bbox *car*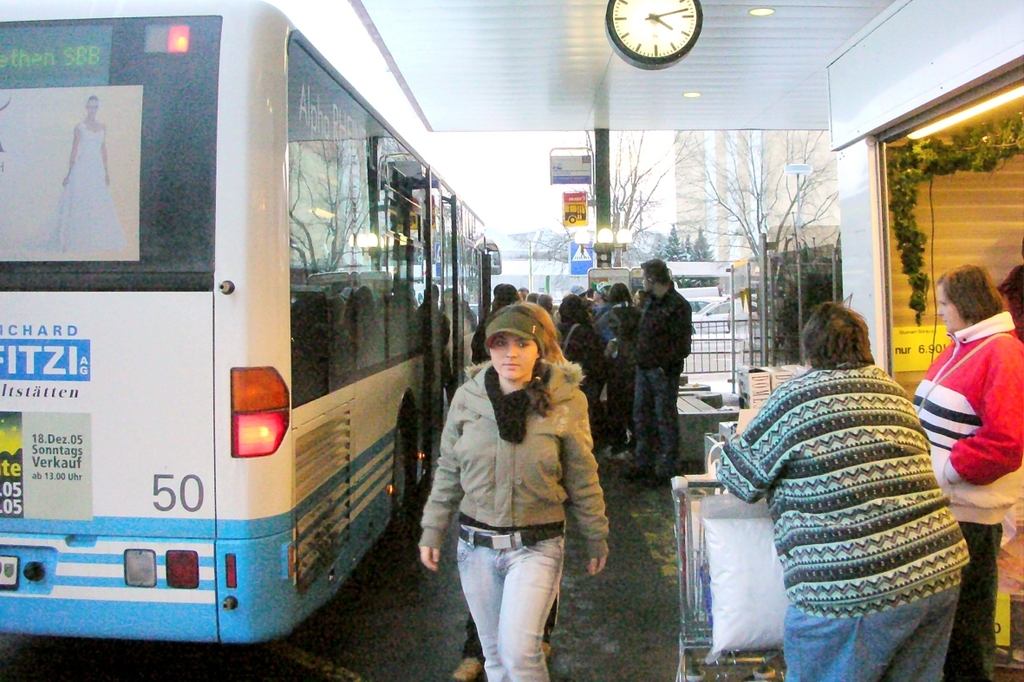
684, 287, 760, 334
